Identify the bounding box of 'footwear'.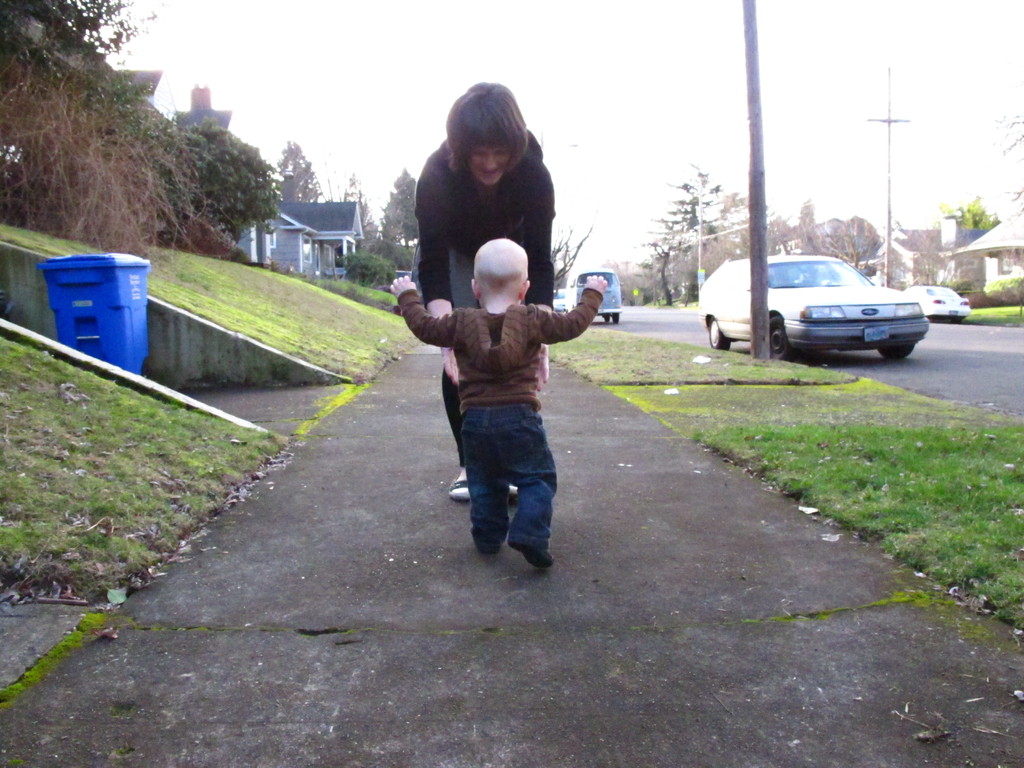
{"x1": 451, "y1": 474, "x2": 469, "y2": 500}.
